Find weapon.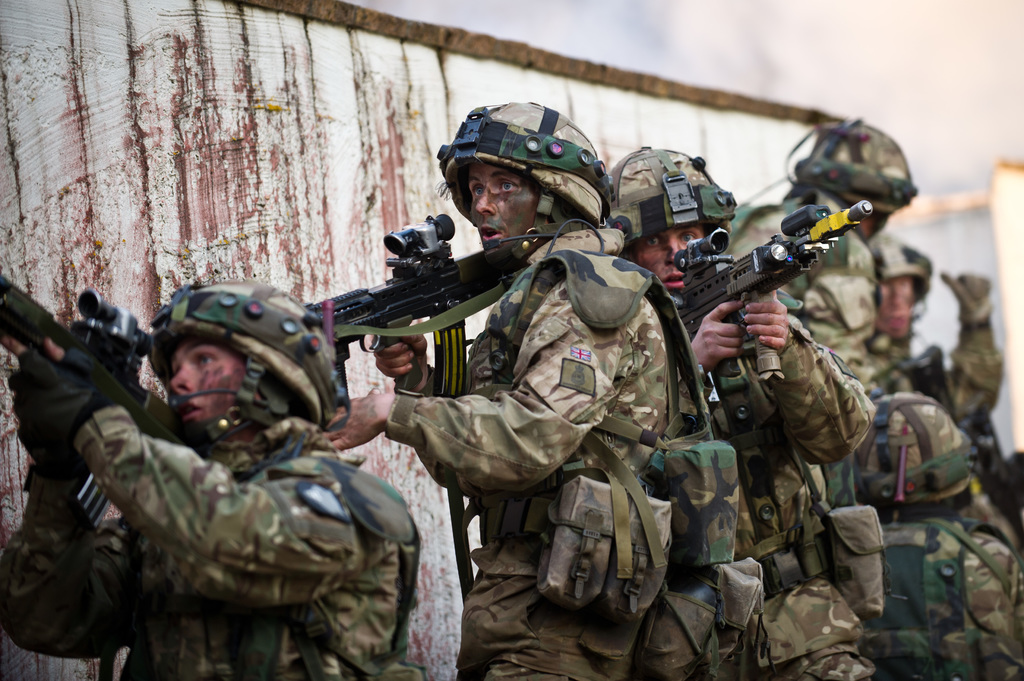
bbox=(0, 272, 200, 534).
